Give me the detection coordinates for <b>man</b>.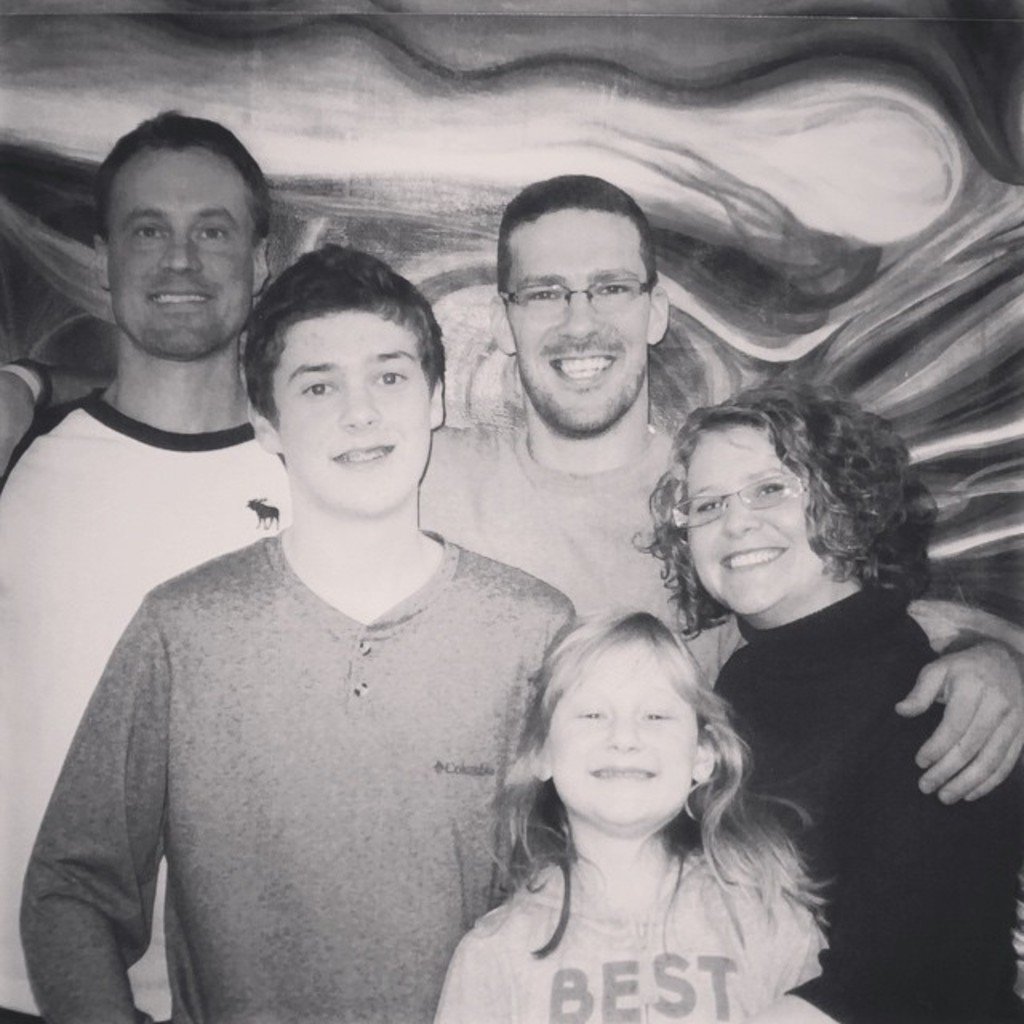
bbox(0, 171, 1022, 806).
